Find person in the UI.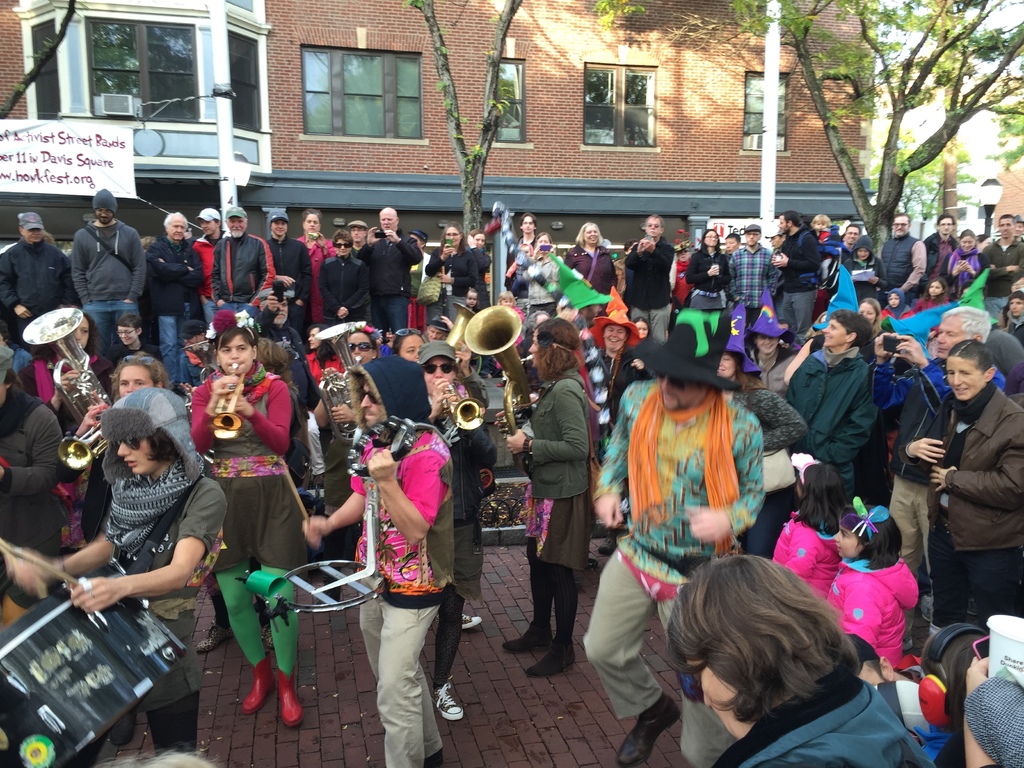
UI element at detection(504, 312, 606, 676).
